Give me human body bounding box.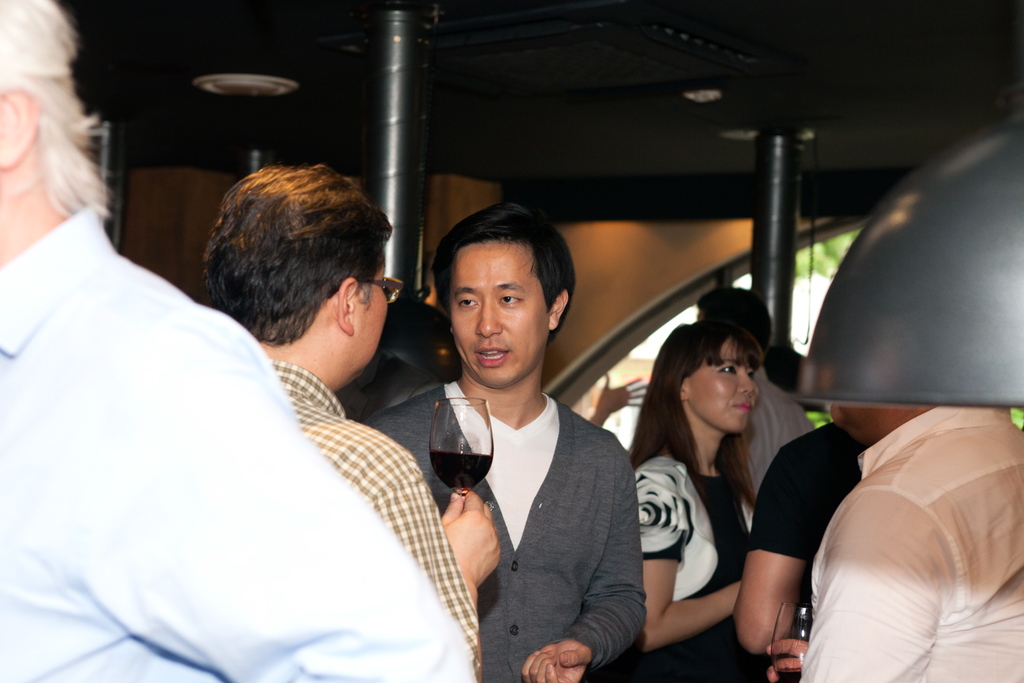
198,152,474,675.
